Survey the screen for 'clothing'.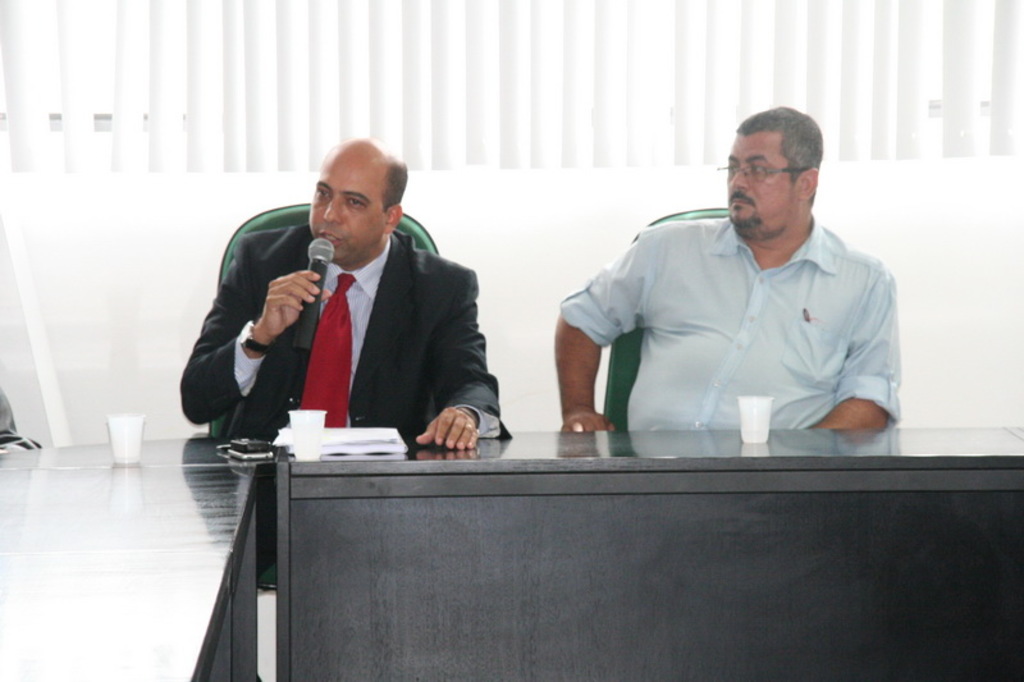
Survey found: <box>166,237,507,475</box>.
